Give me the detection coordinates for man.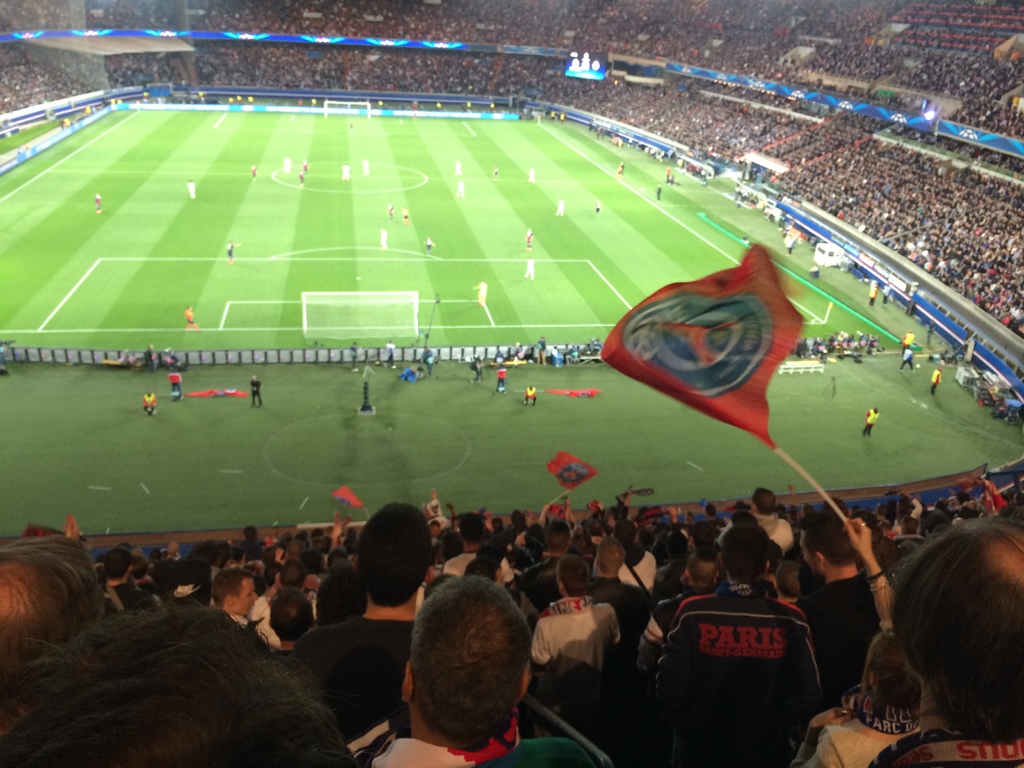
(636, 518, 834, 730).
